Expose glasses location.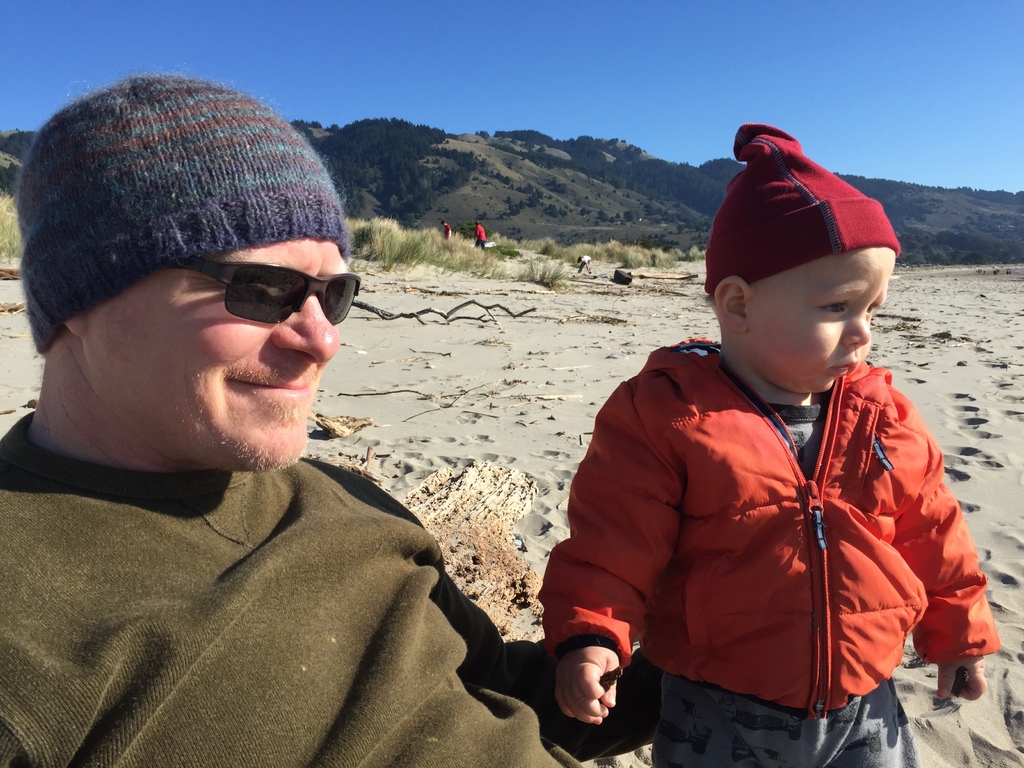
Exposed at (173,259,362,325).
